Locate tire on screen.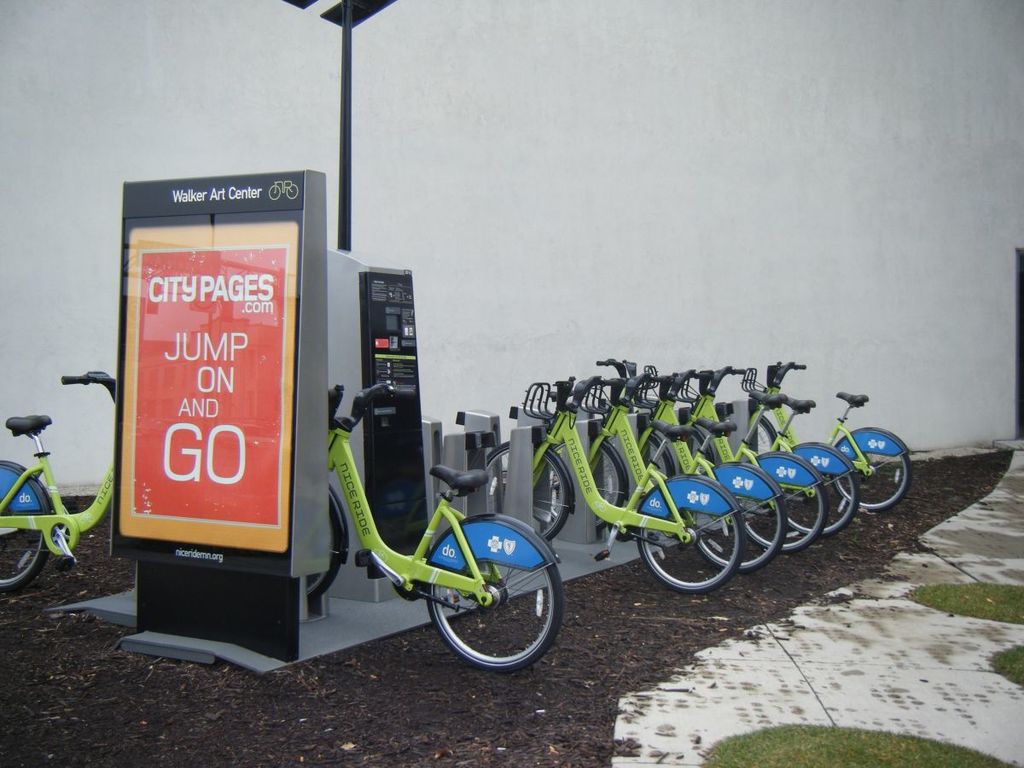
On screen at [x1=694, y1=497, x2=785, y2=572].
